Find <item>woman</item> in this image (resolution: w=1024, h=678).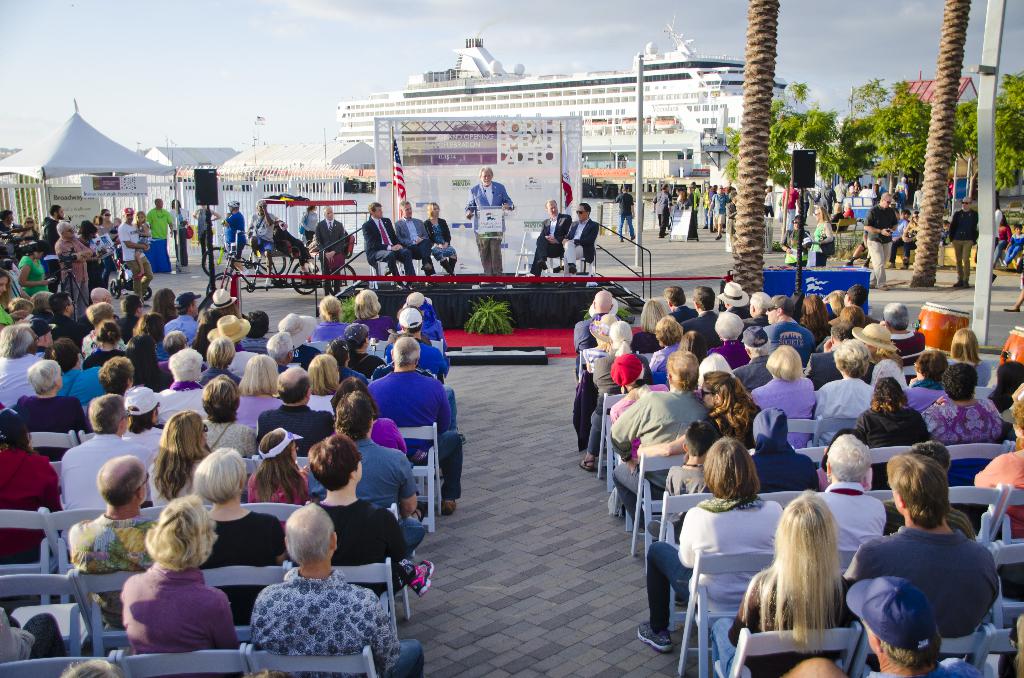
<bbox>921, 367, 1005, 447</bbox>.
